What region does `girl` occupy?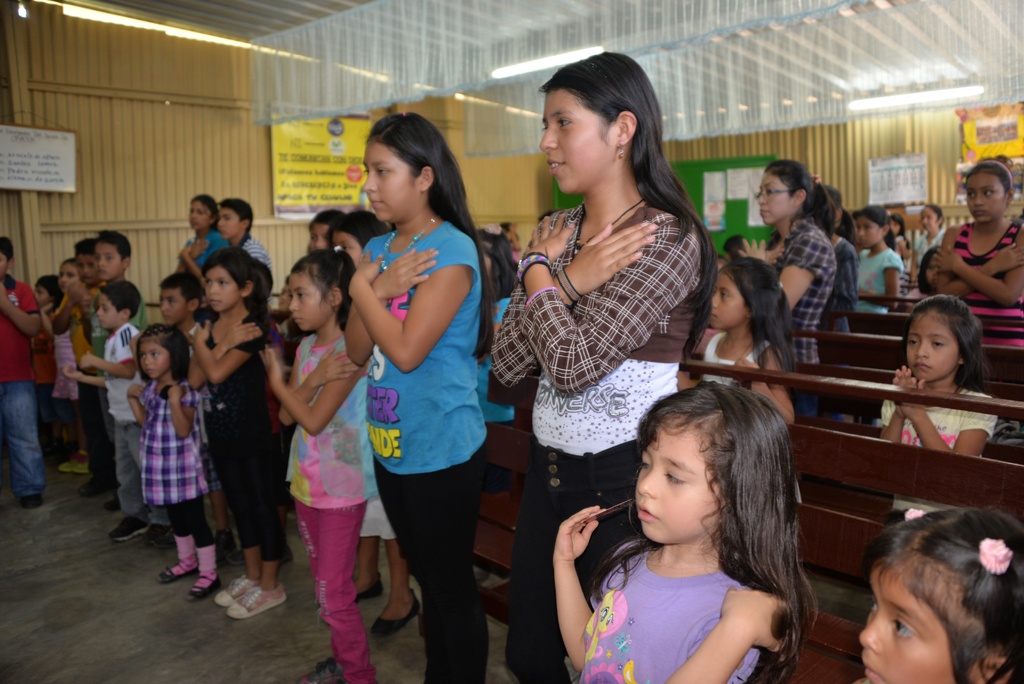
BBox(484, 57, 709, 676).
